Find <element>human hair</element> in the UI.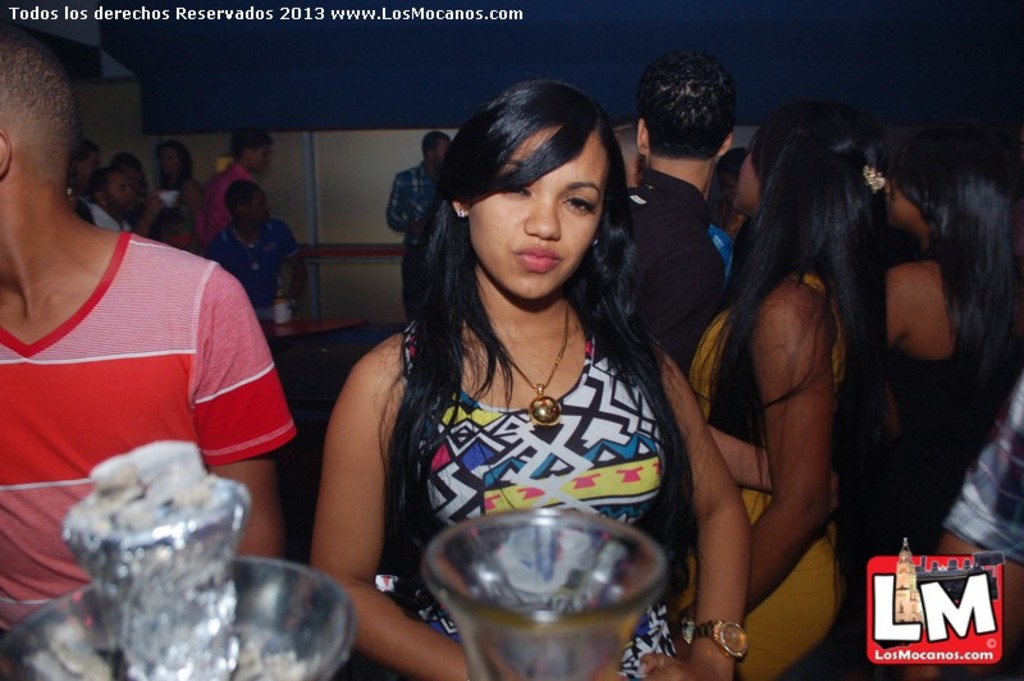
UI element at left=223, top=178, right=260, bottom=220.
